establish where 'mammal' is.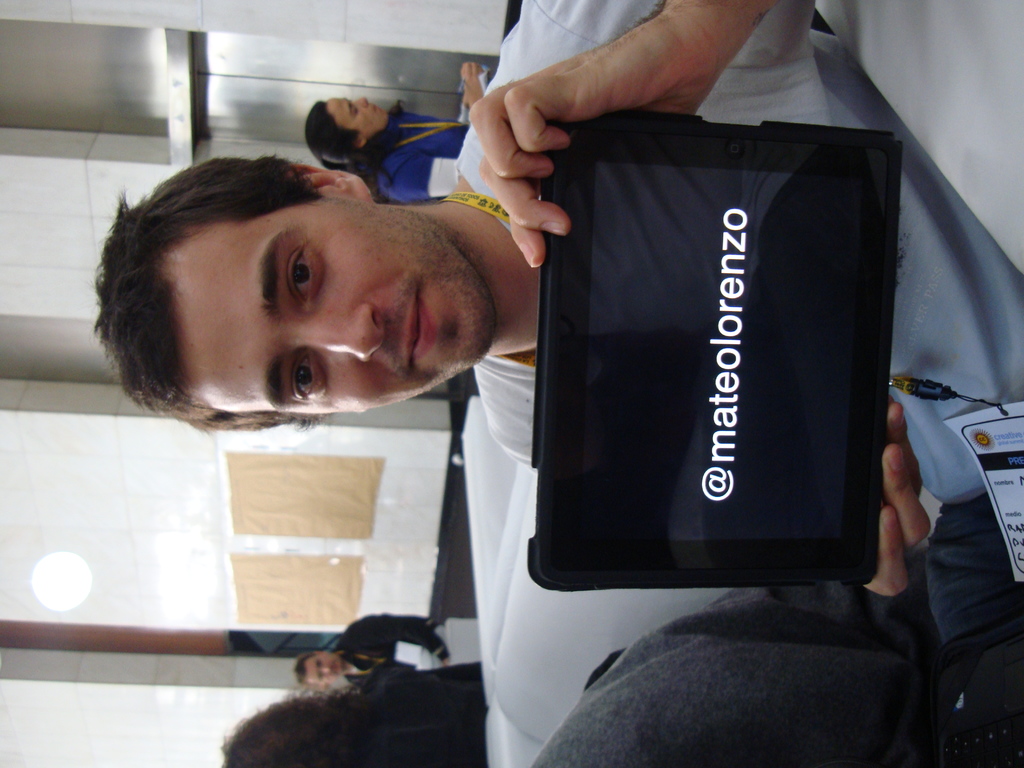
Established at [left=303, top=63, right=489, bottom=211].
